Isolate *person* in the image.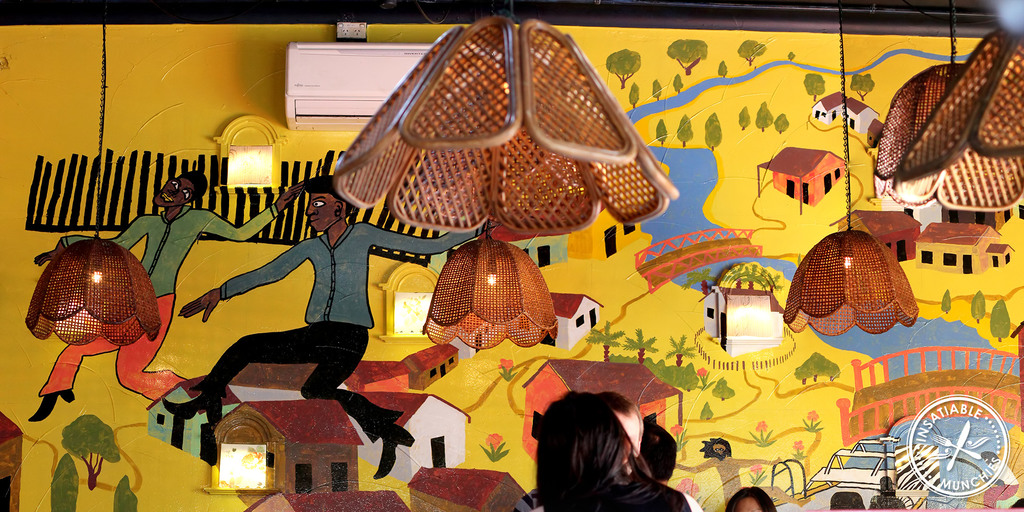
Isolated region: pyautogui.locateOnScreen(24, 166, 303, 424).
